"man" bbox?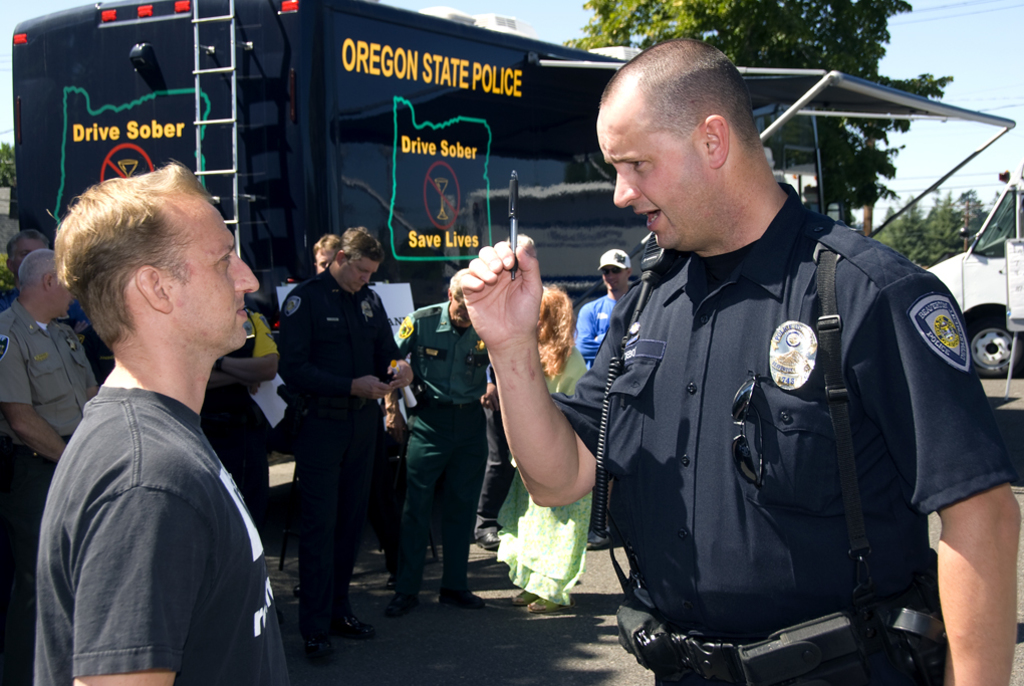
19:151:297:666
